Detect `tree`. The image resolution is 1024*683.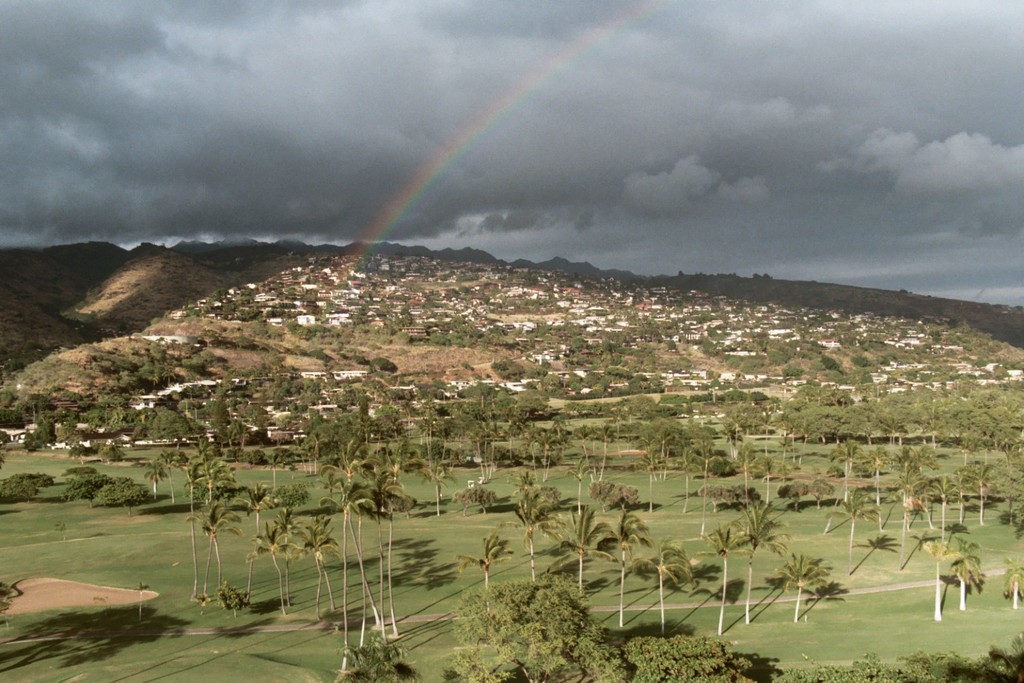
<bbox>772, 554, 831, 624</bbox>.
